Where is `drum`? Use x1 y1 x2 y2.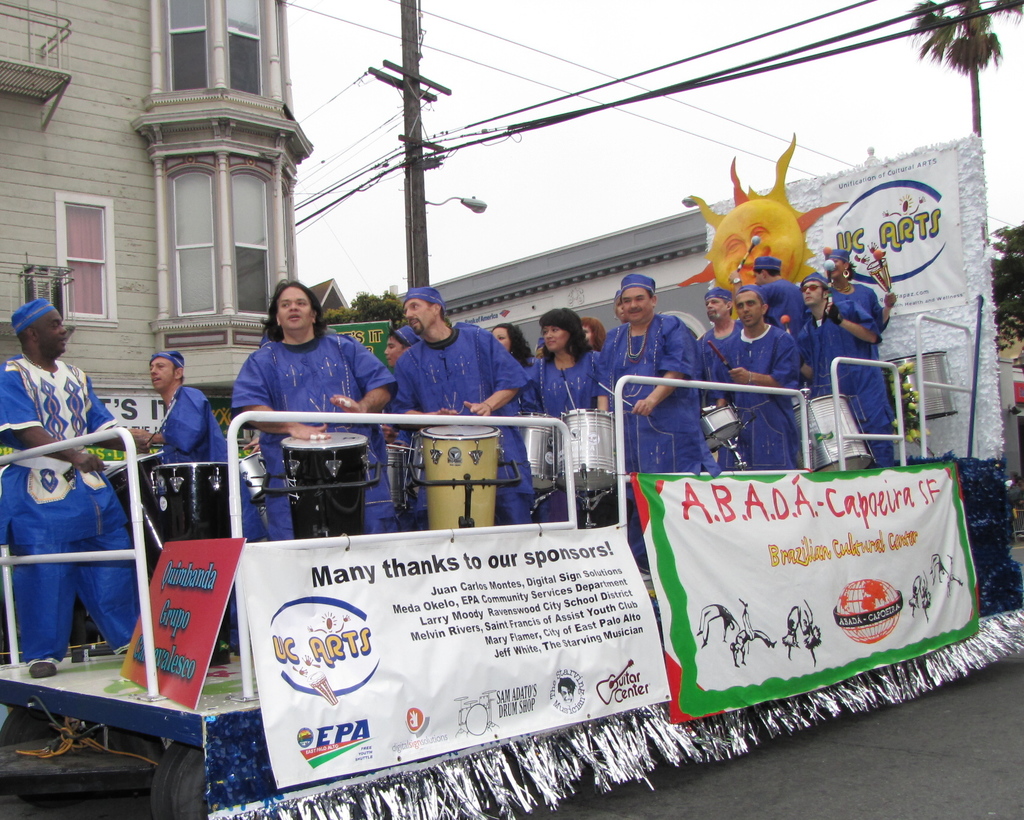
520 410 561 492.
